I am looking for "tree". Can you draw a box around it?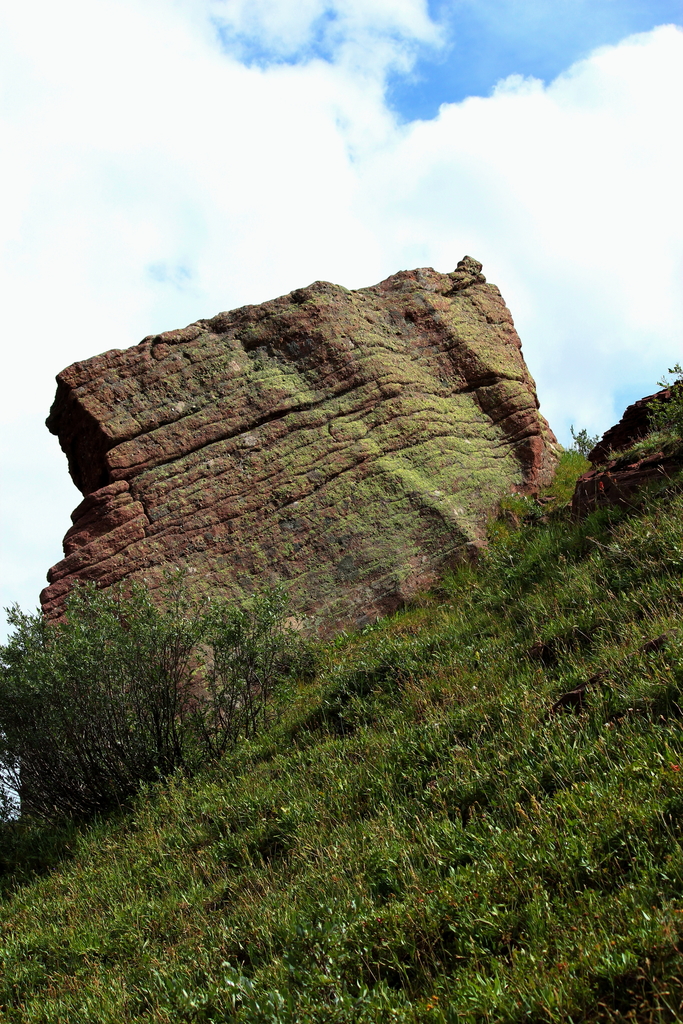
Sure, the bounding box is 2, 573, 291, 848.
